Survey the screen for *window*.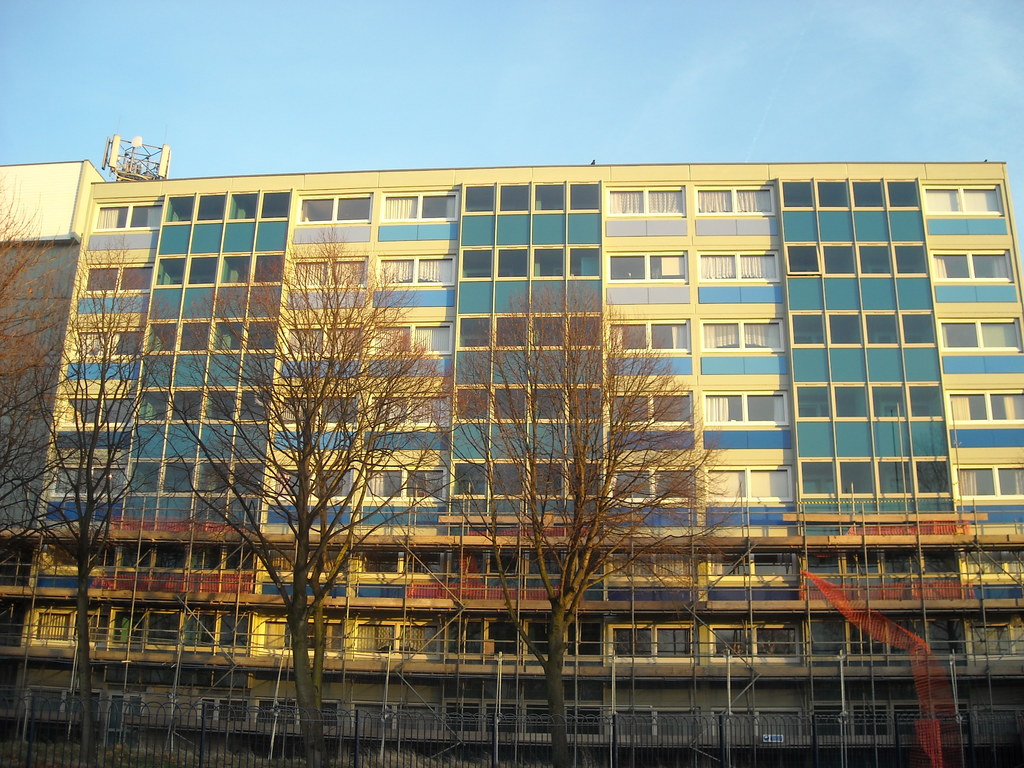
Survey found: 786:174:815:209.
